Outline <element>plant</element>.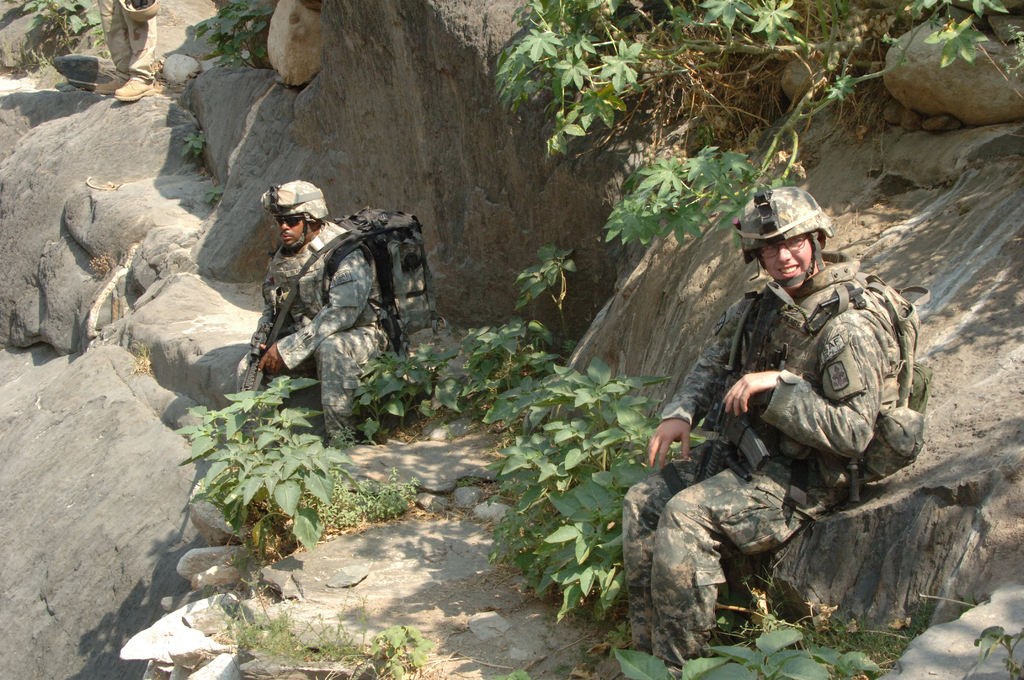
Outline: x1=488 y1=0 x2=803 y2=151.
